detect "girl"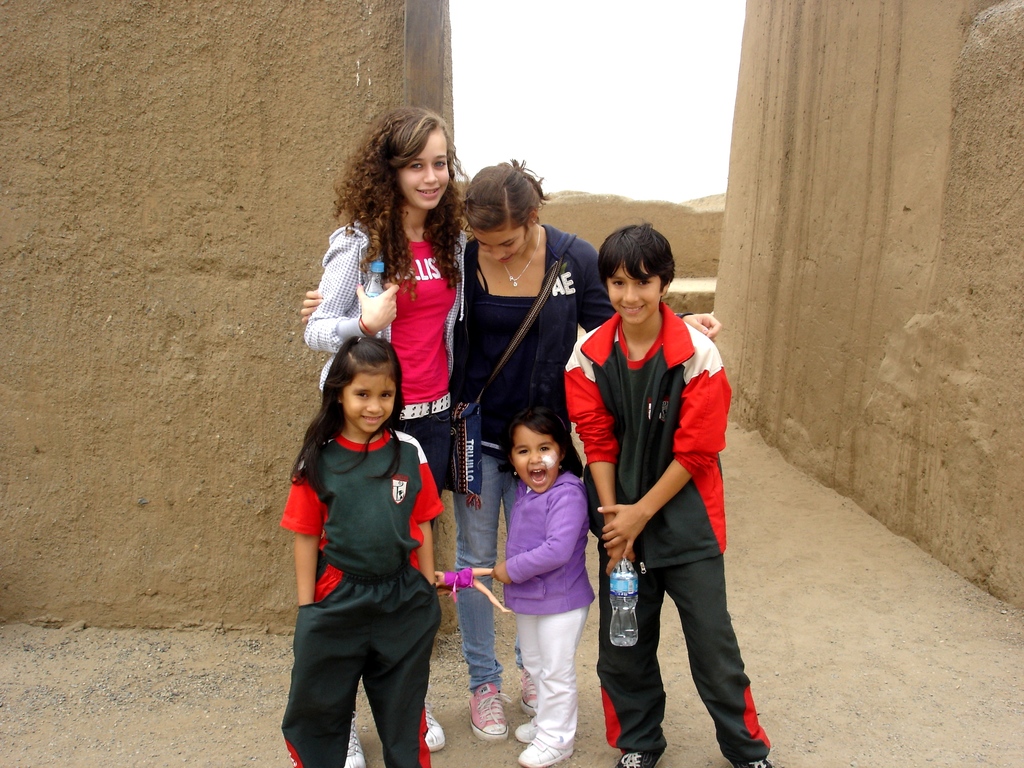
[298,154,723,737]
